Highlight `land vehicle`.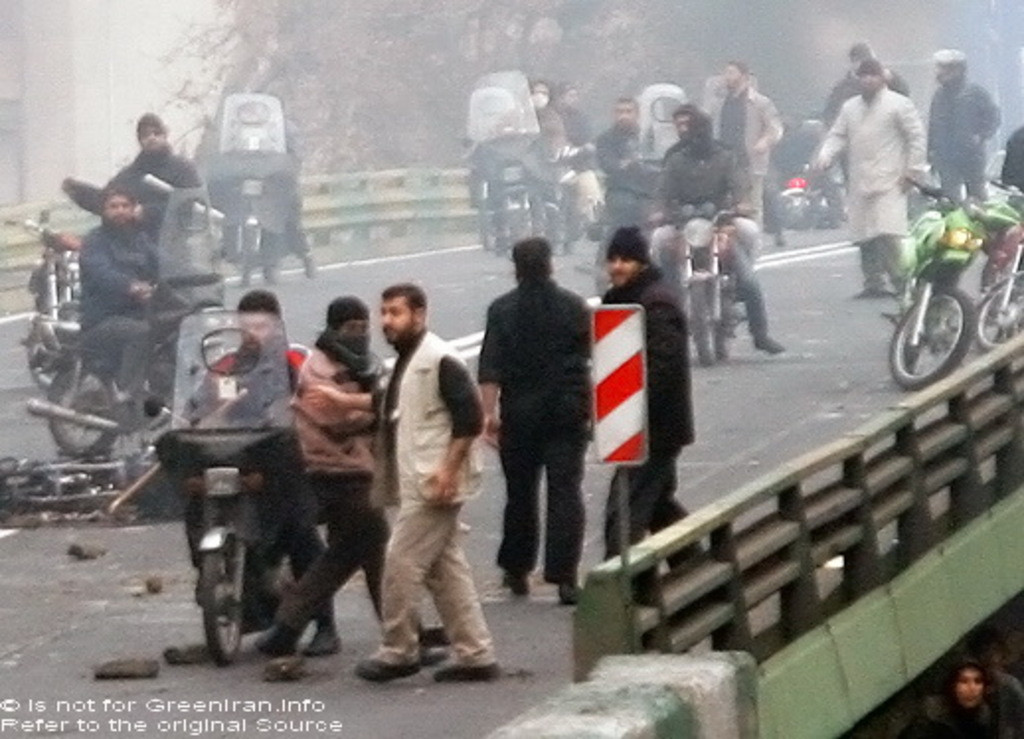
Highlighted region: box(890, 150, 1014, 393).
